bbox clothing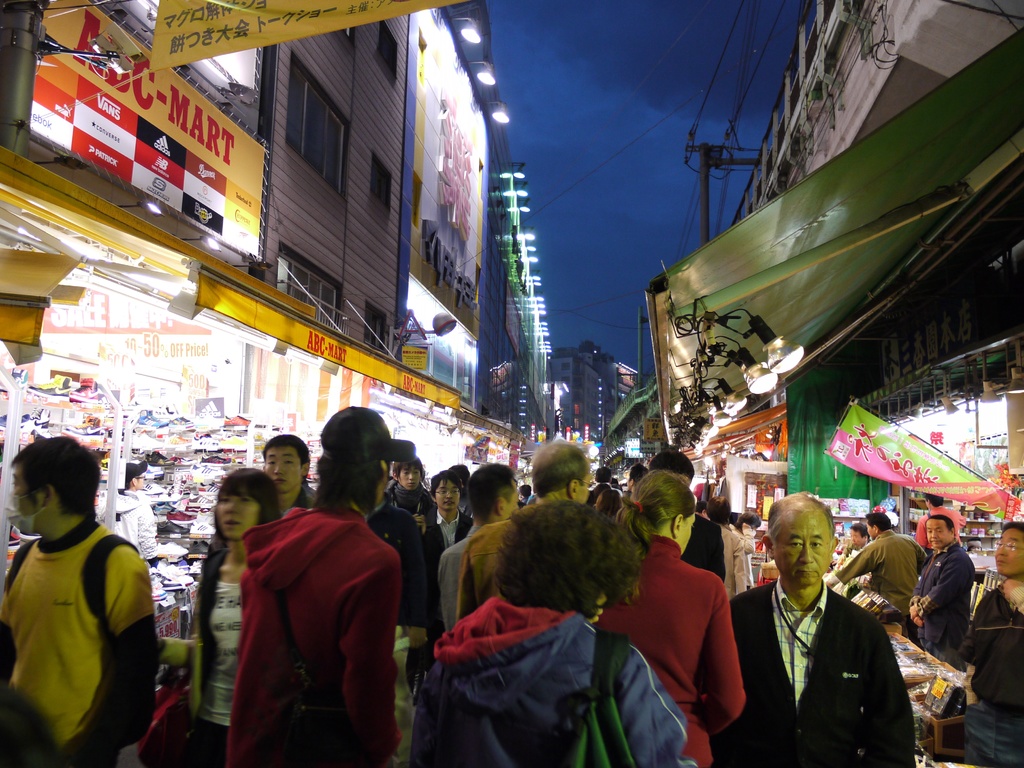
[917, 543, 968, 668]
